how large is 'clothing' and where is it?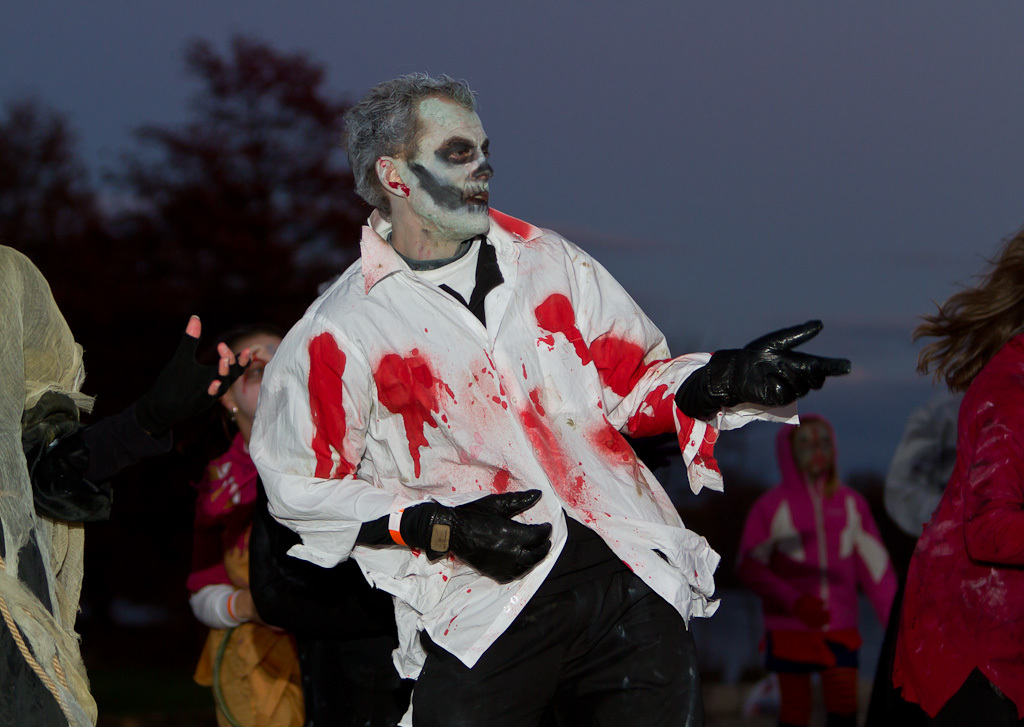
Bounding box: (x1=888, y1=320, x2=1023, y2=722).
